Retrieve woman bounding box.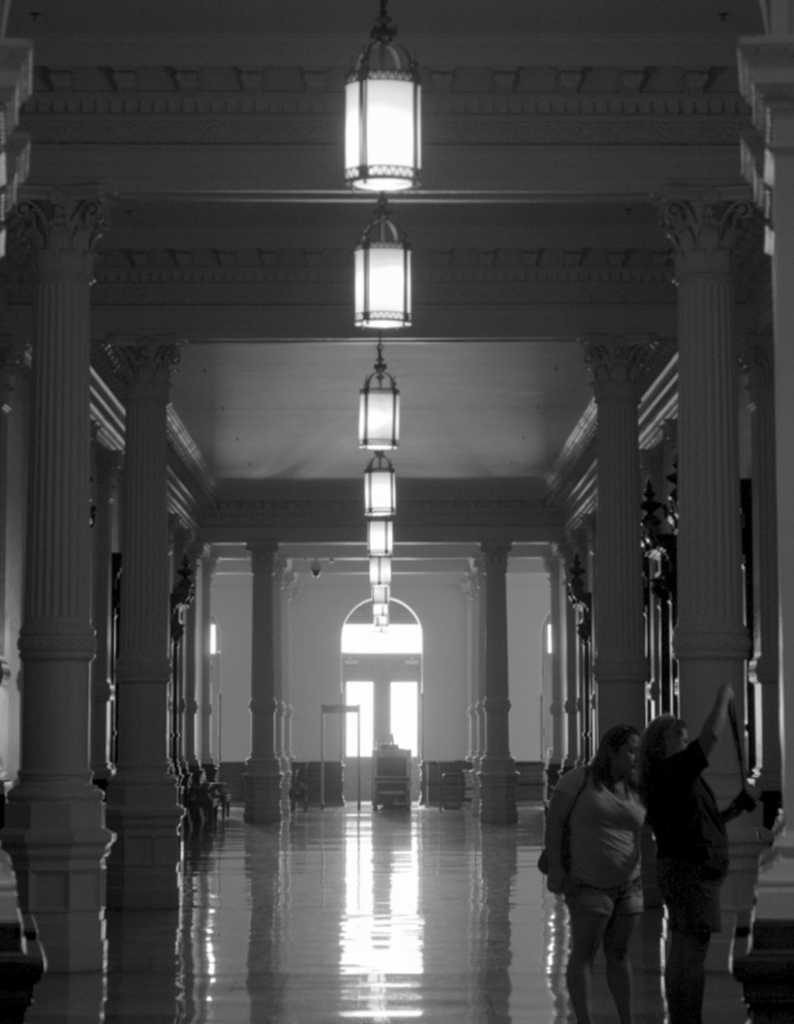
Bounding box: 537:703:651:1023.
